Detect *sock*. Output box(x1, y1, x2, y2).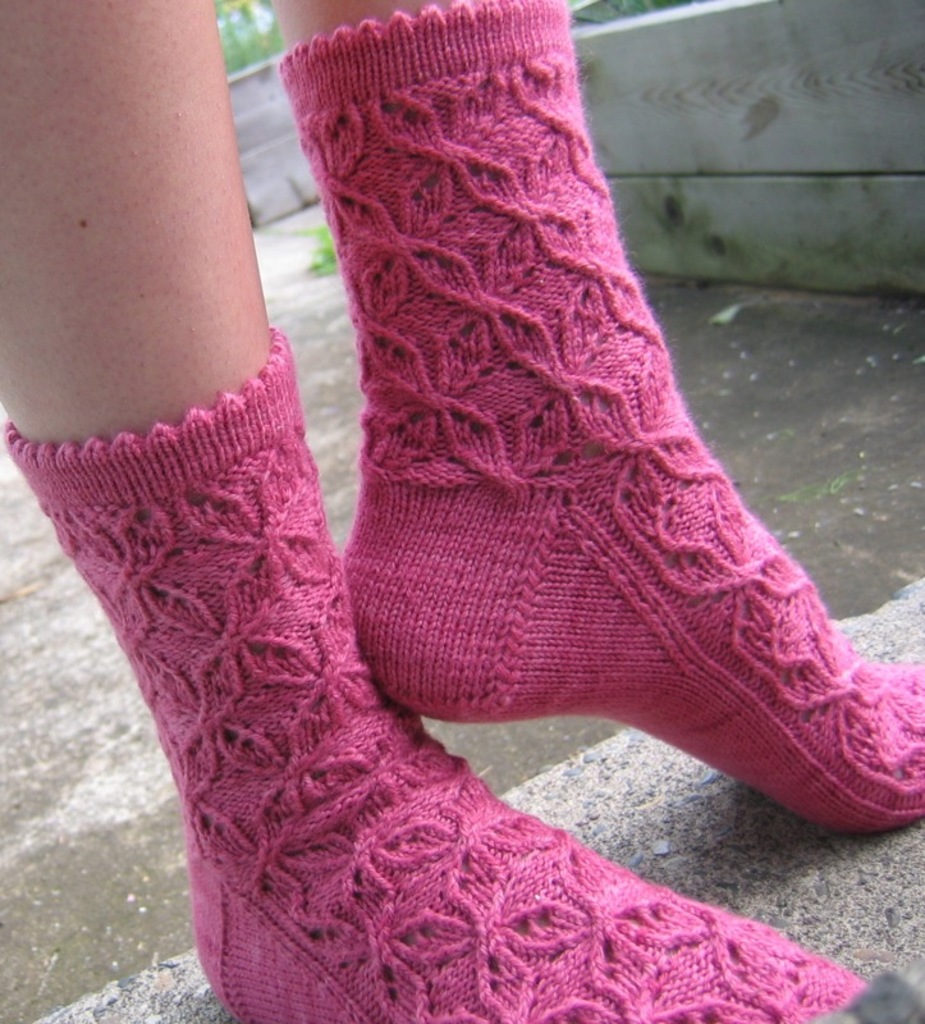
box(279, 0, 924, 838).
